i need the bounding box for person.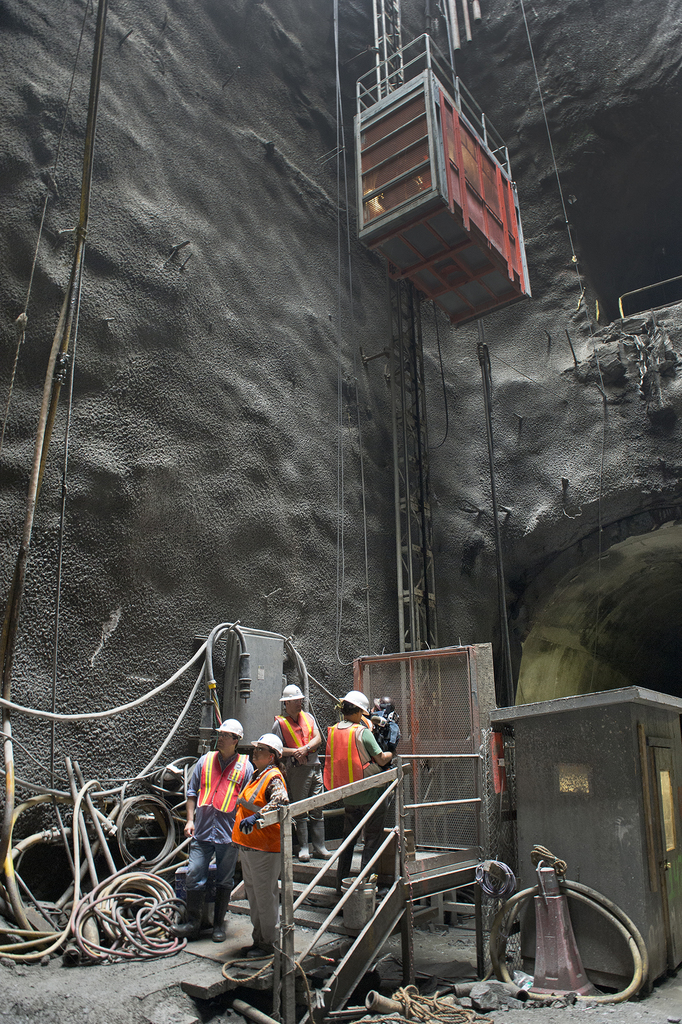
Here it is: (270,676,323,865).
